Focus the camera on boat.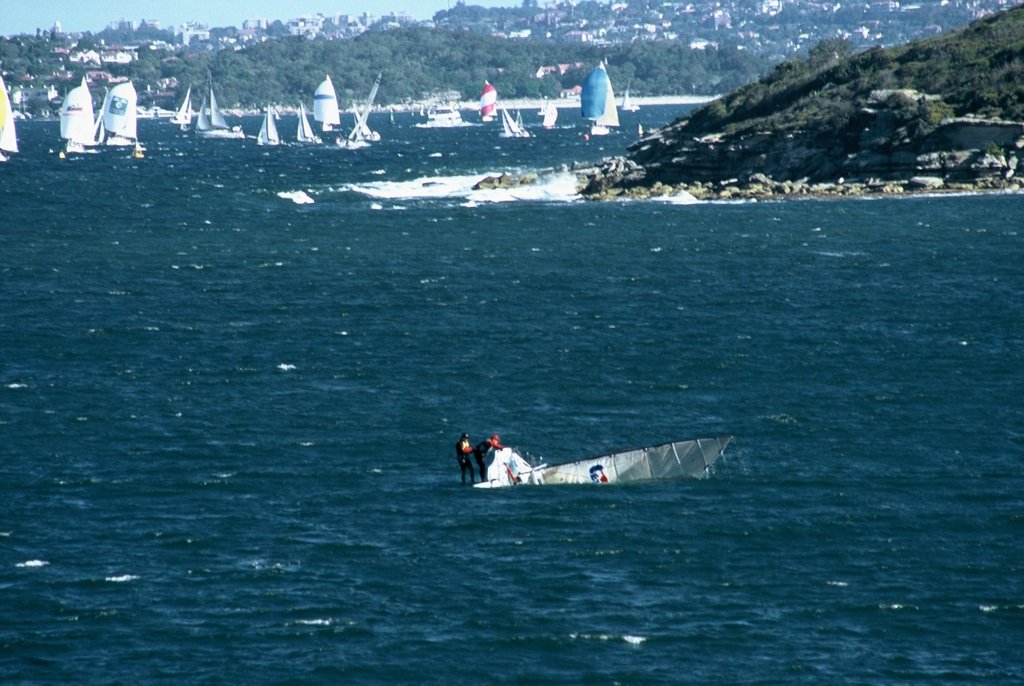
Focus region: pyautogui.locateOnScreen(331, 75, 383, 151).
